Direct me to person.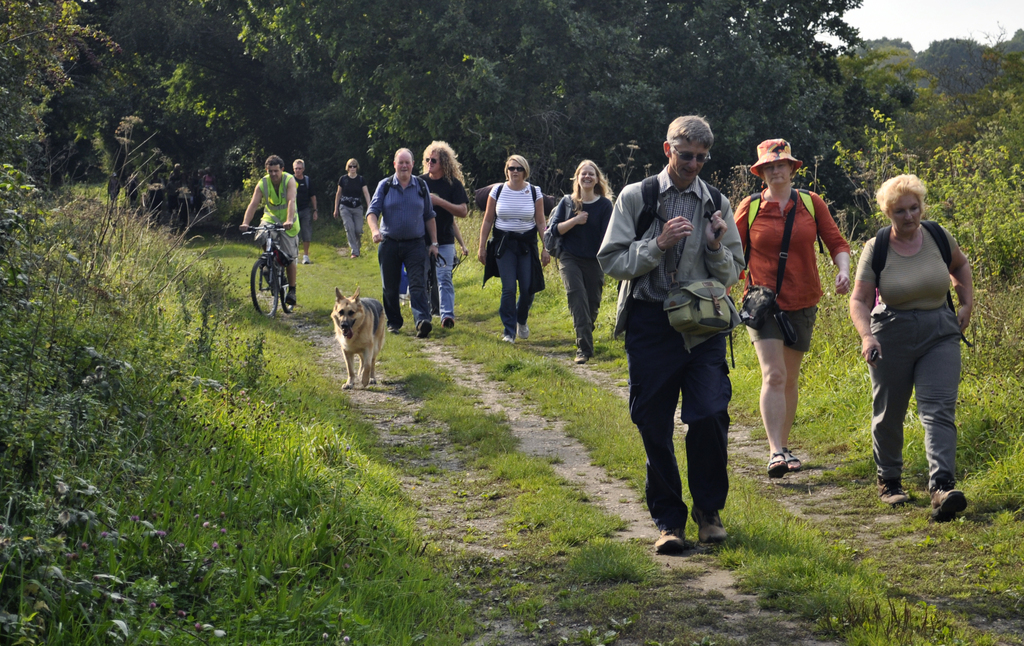
Direction: box(477, 156, 552, 333).
